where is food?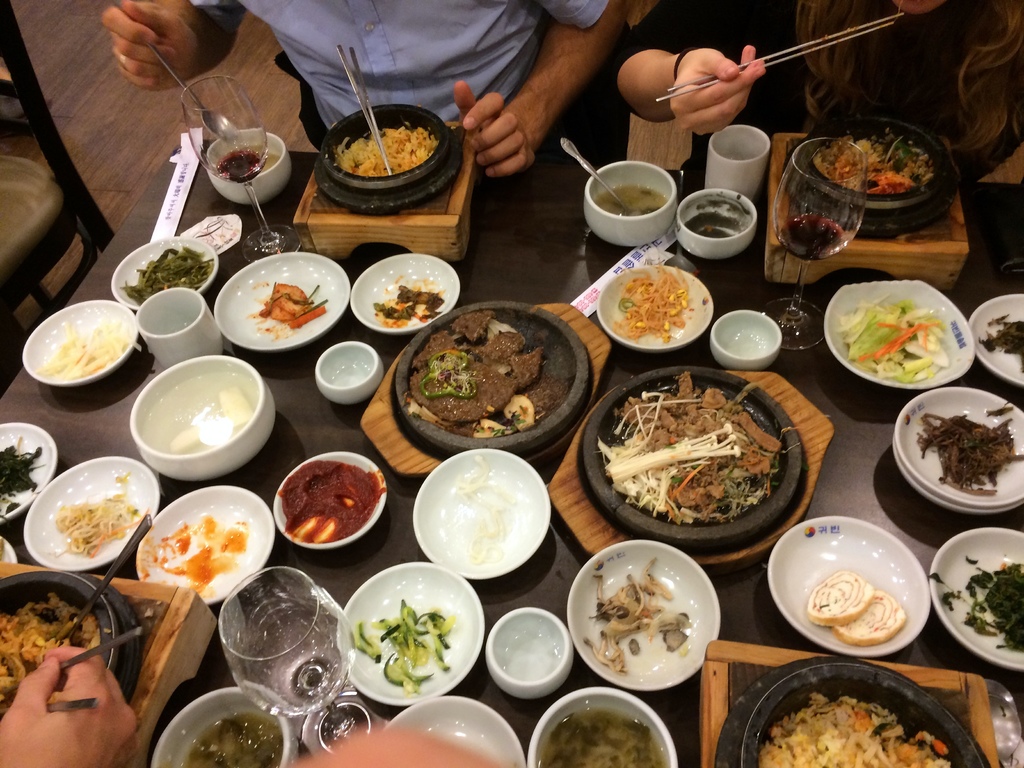
region(685, 199, 752, 237).
